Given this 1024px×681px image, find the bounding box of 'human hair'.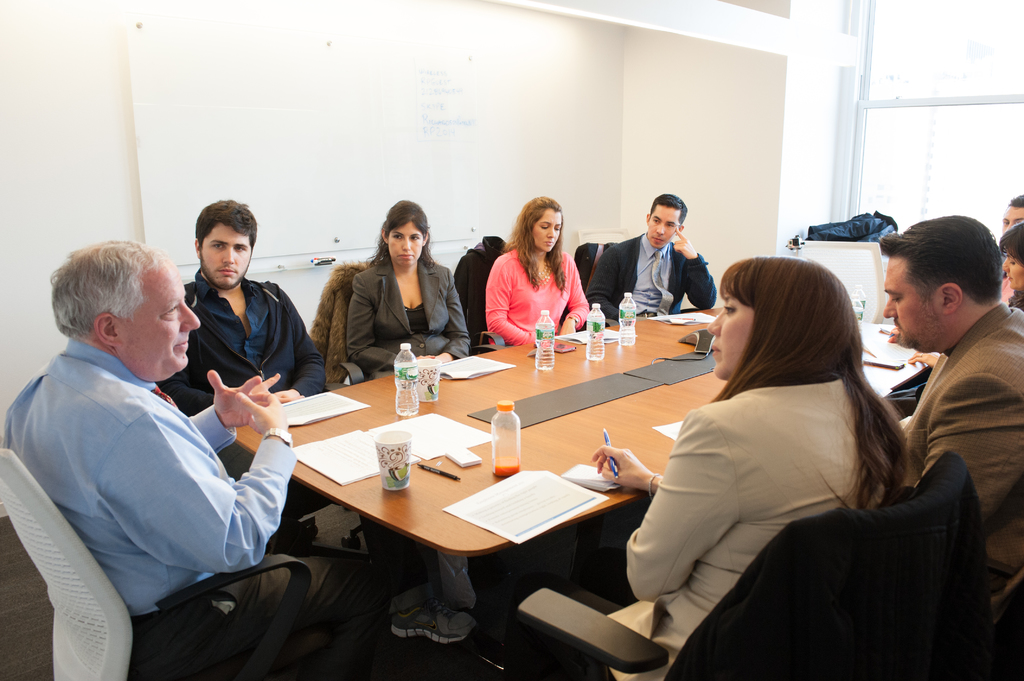
select_region(883, 217, 1002, 301).
